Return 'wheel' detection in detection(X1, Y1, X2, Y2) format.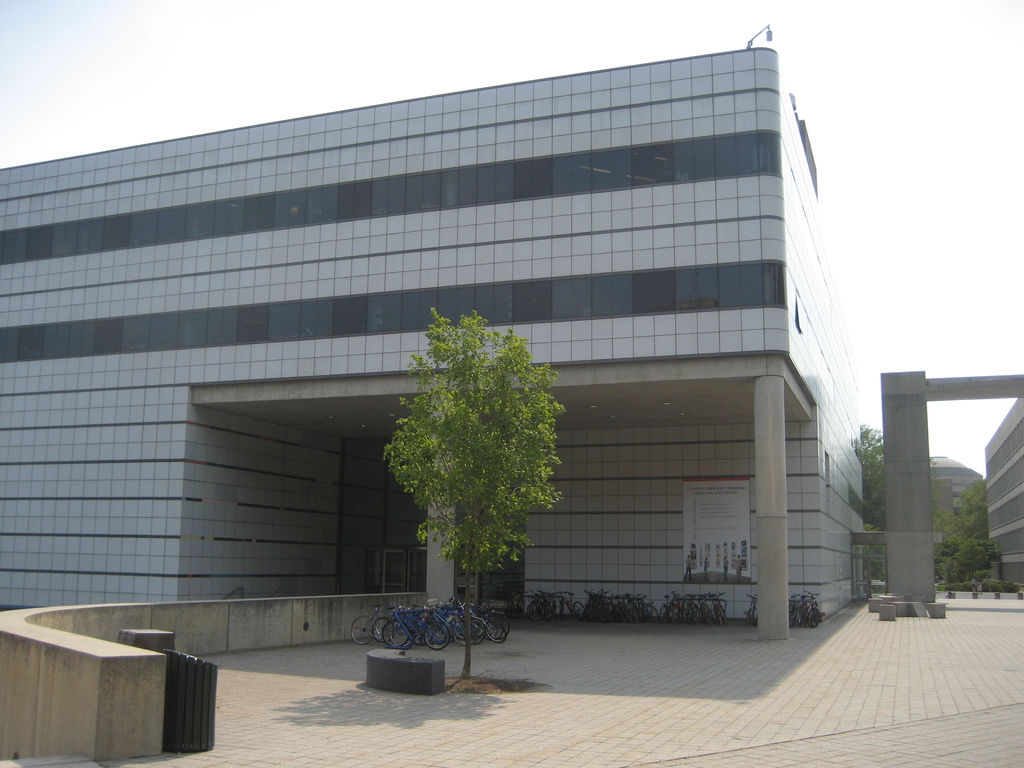
detection(372, 618, 394, 641).
